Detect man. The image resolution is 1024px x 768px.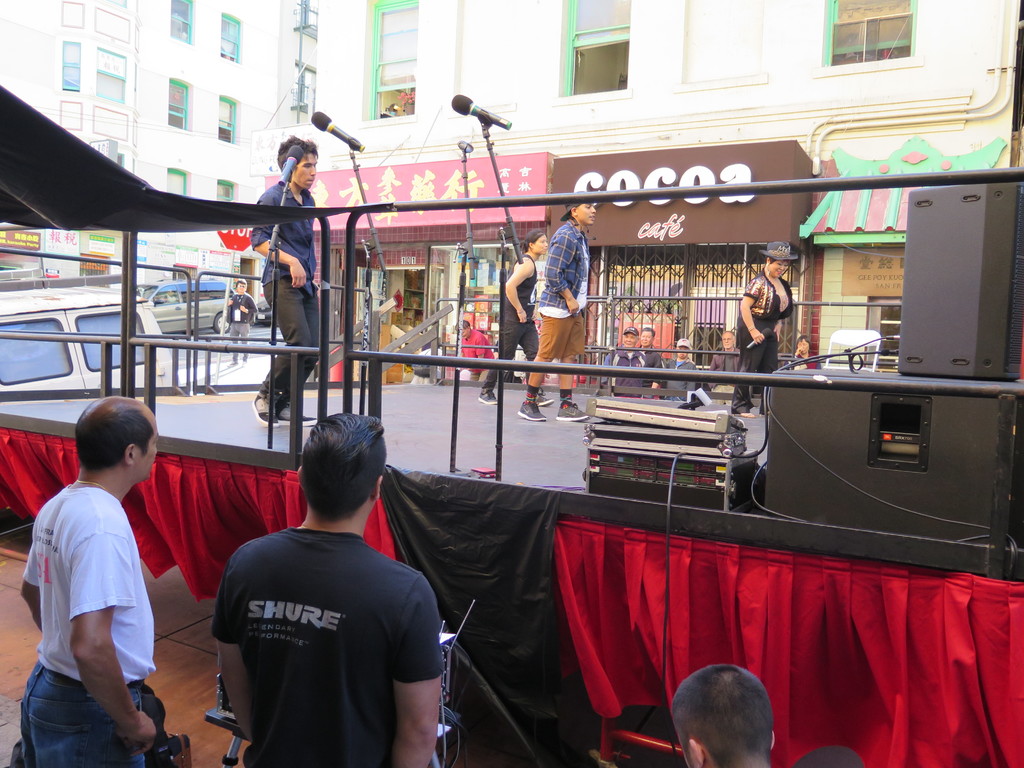
x1=512 y1=195 x2=596 y2=442.
